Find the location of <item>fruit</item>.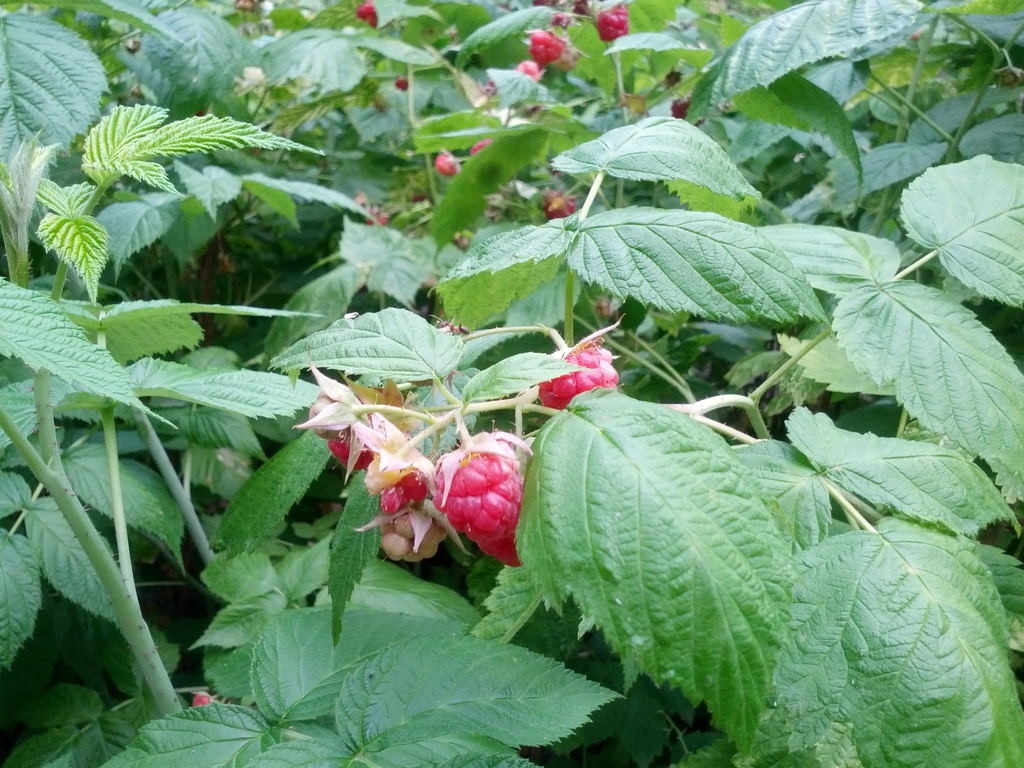
Location: {"x1": 354, "y1": 0, "x2": 380, "y2": 29}.
